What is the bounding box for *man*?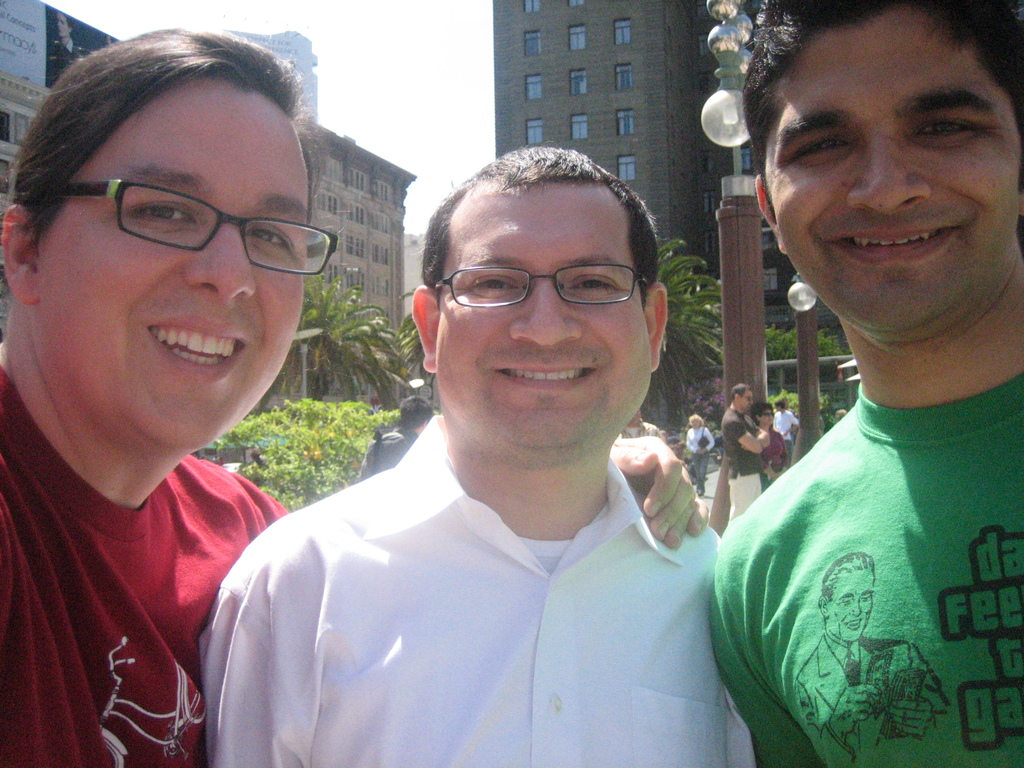
[left=708, top=0, right=1023, bottom=765].
